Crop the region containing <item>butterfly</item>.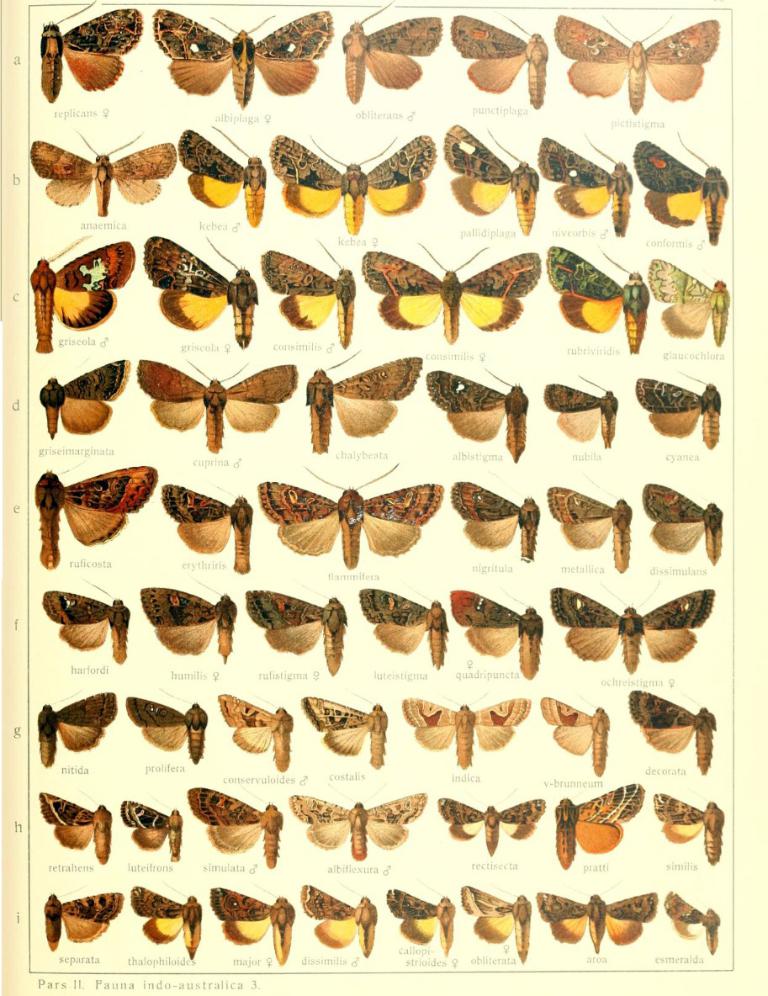
Crop region: [47,889,122,949].
